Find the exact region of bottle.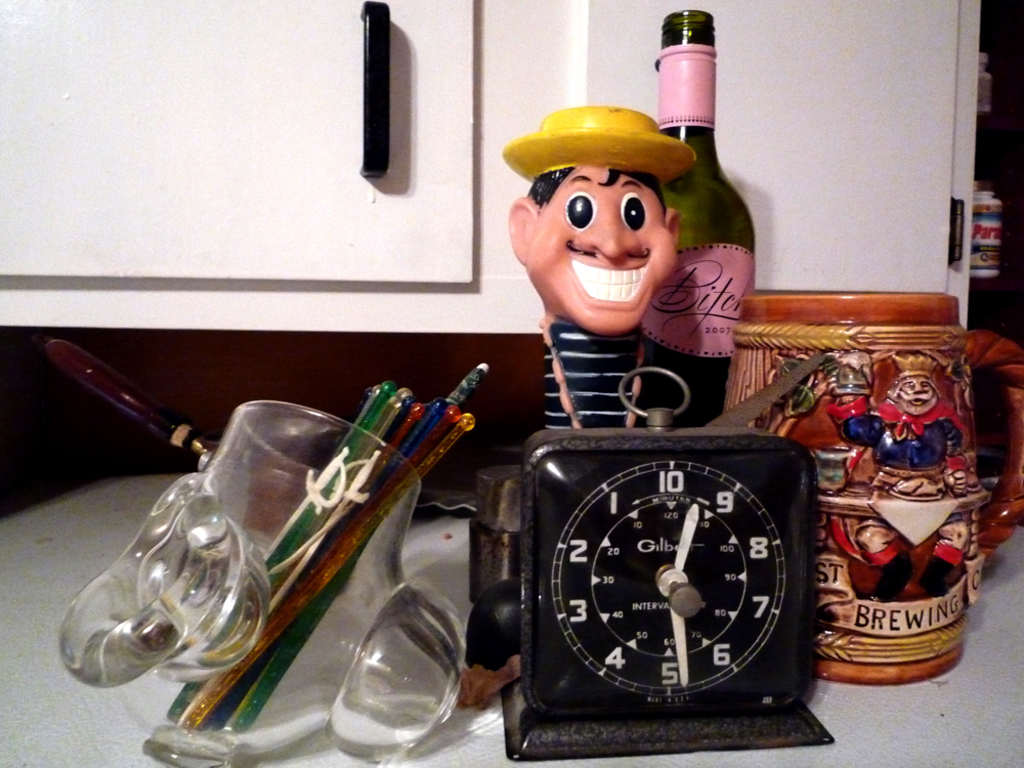
Exact region: box=[652, 10, 758, 422].
